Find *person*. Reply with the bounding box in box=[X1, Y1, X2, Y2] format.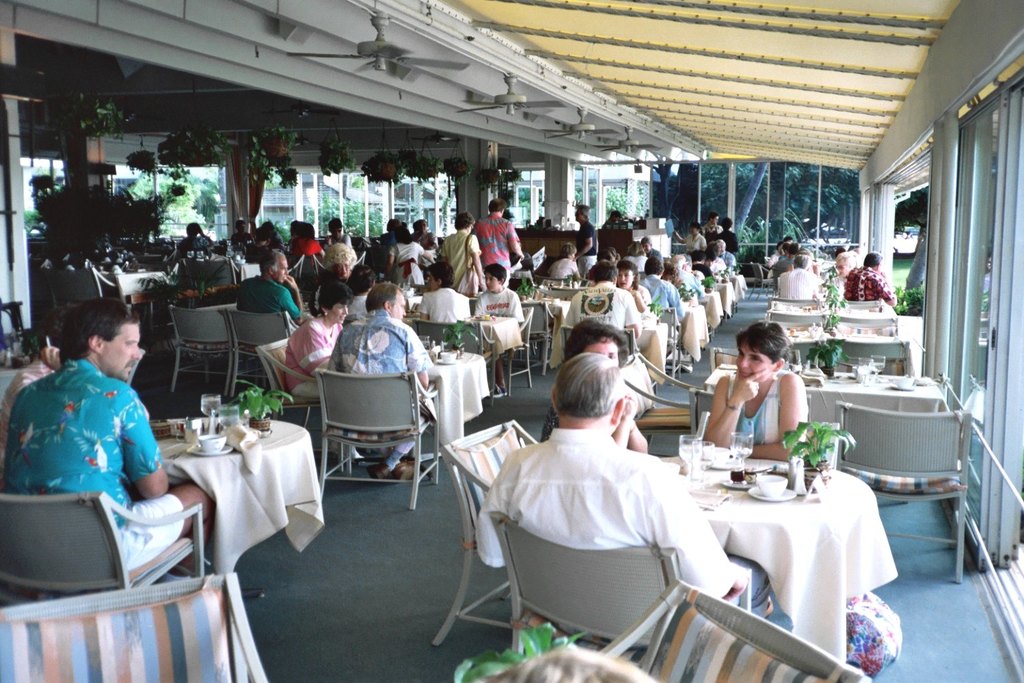
box=[466, 193, 530, 285].
